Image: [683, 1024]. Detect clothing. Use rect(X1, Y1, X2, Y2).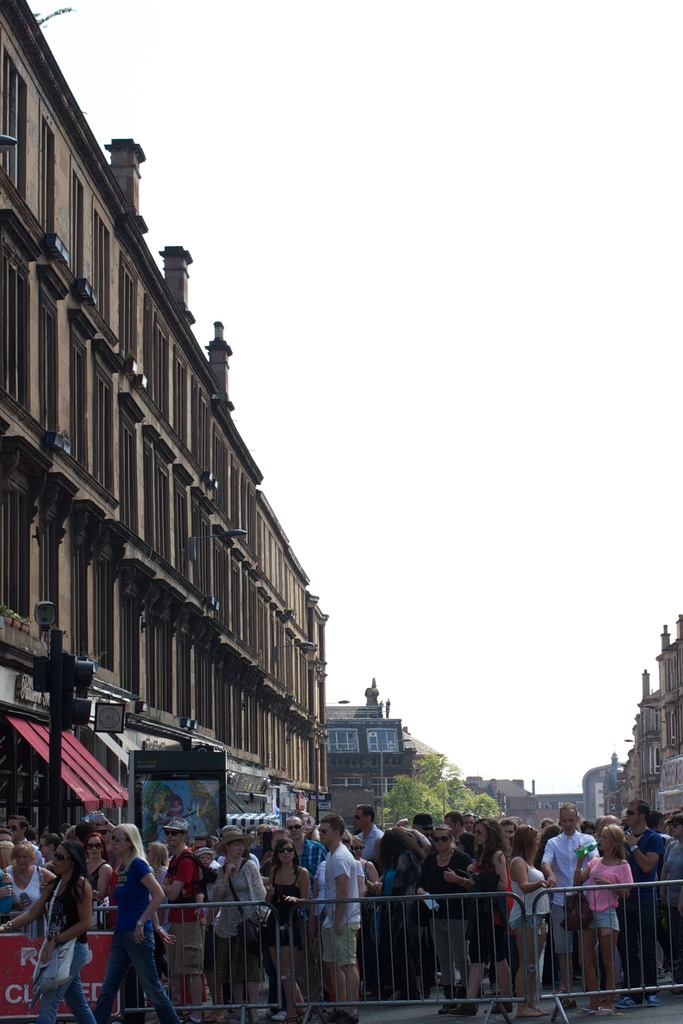
rect(430, 840, 463, 948).
